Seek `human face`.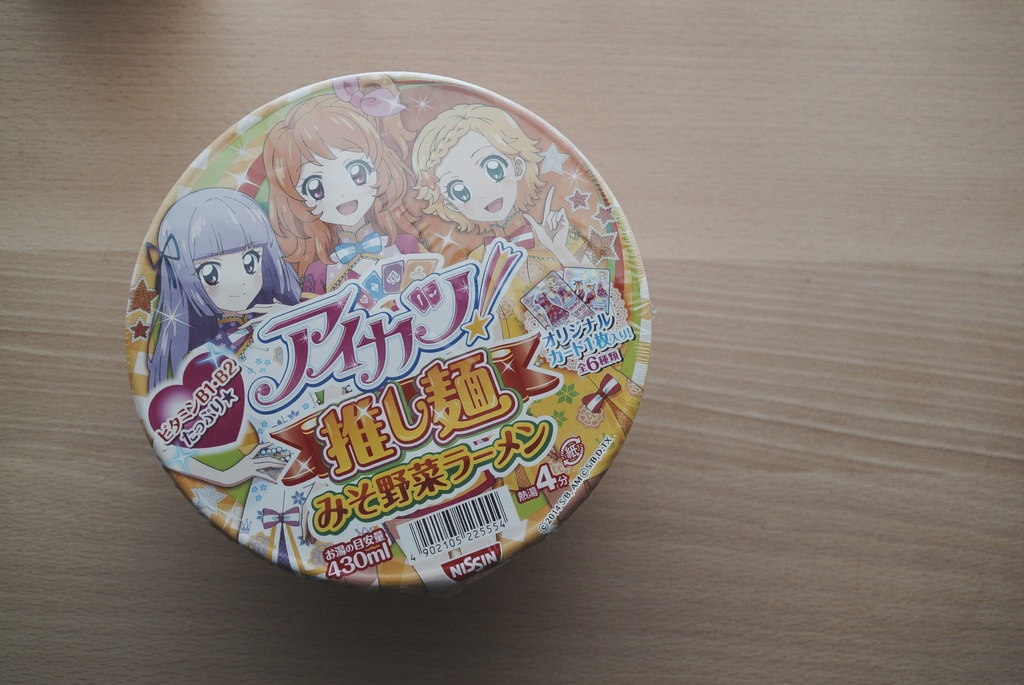
{"x1": 430, "y1": 126, "x2": 547, "y2": 217}.
